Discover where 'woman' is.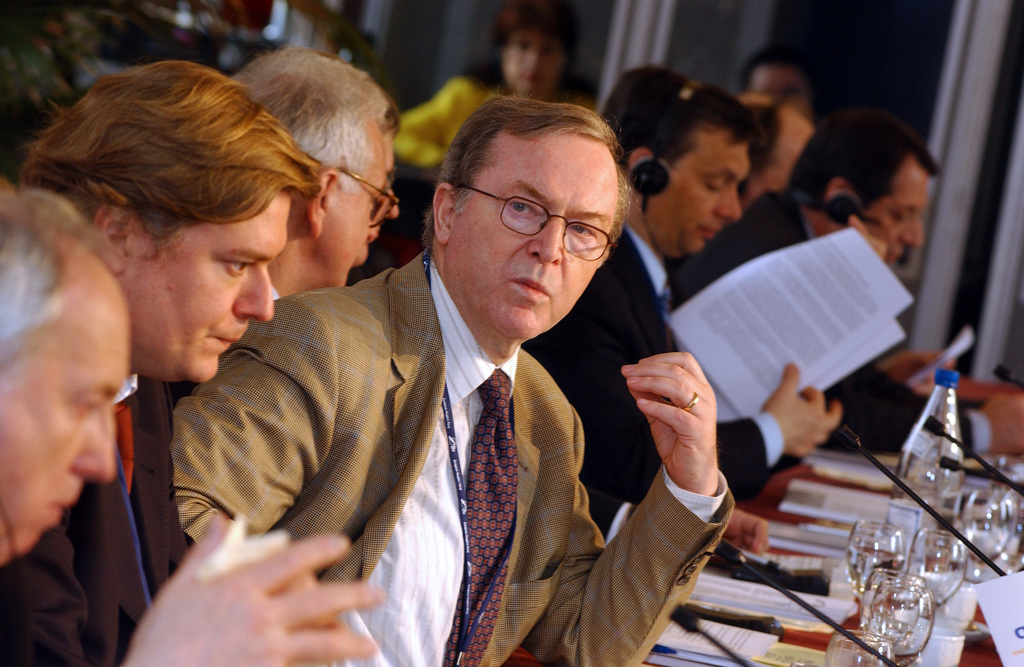
Discovered at bbox(399, 5, 581, 175).
